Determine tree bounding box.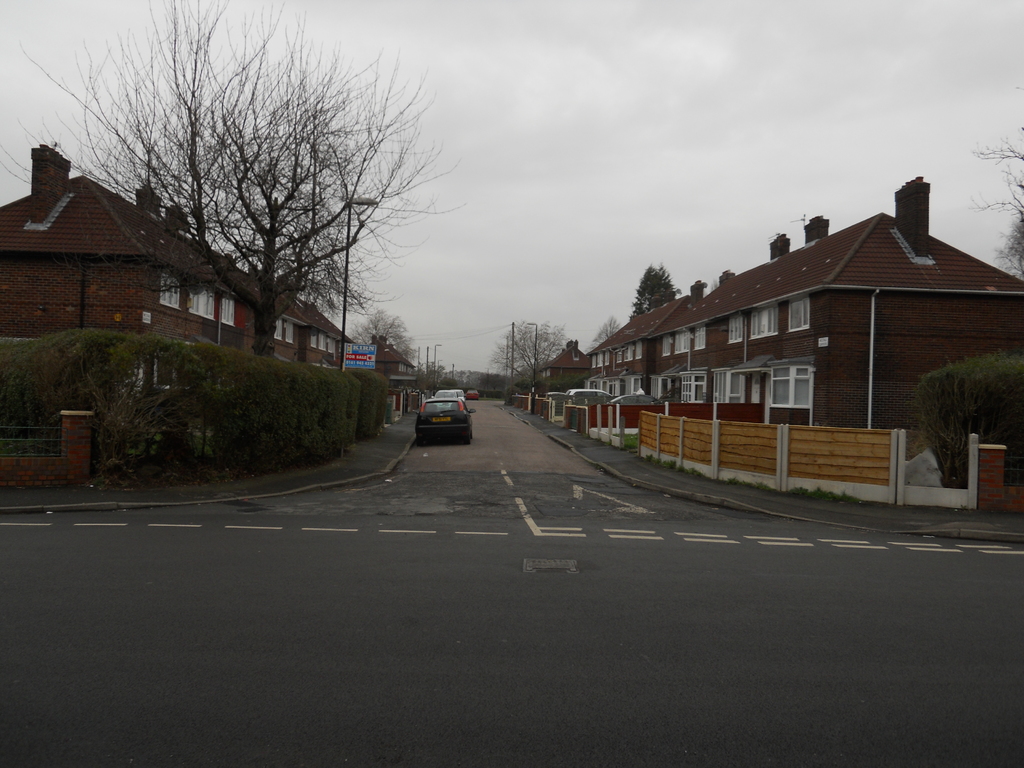
Determined: bbox=[591, 316, 618, 342].
